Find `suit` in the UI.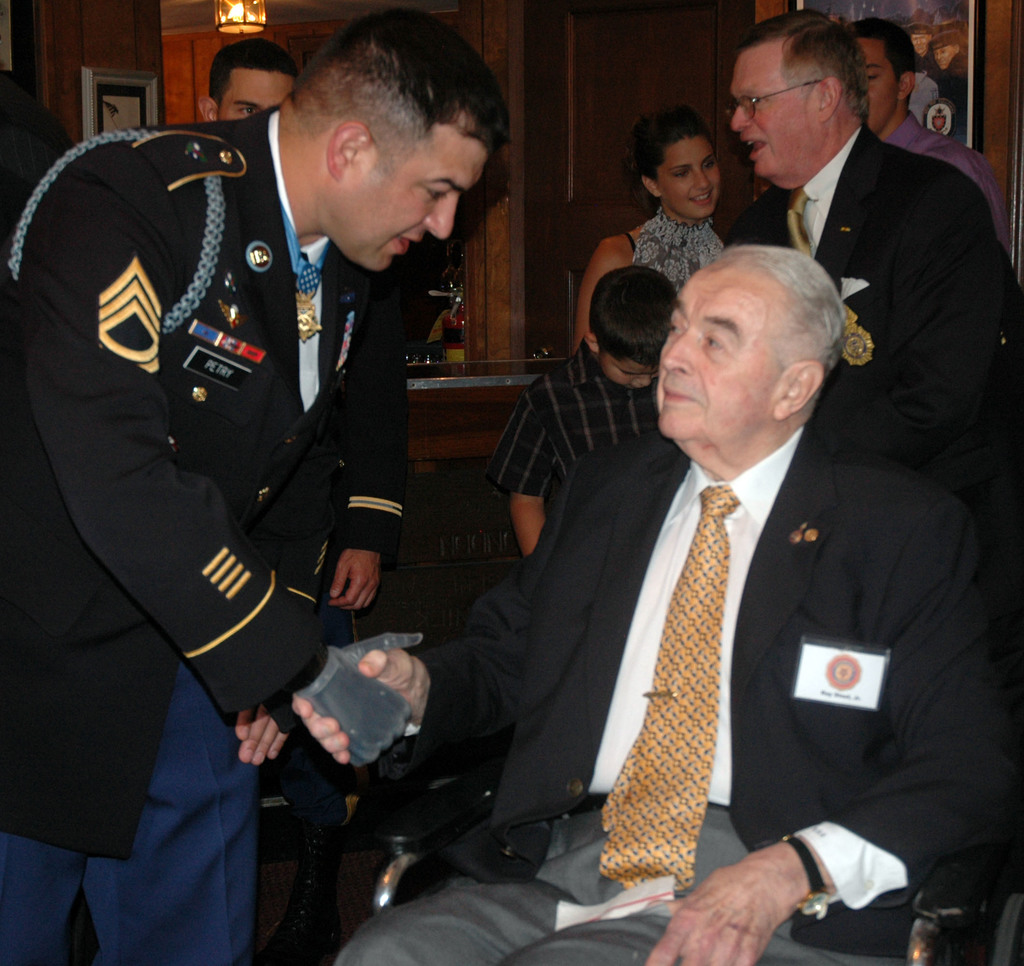
UI element at region(335, 297, 412, 555).
